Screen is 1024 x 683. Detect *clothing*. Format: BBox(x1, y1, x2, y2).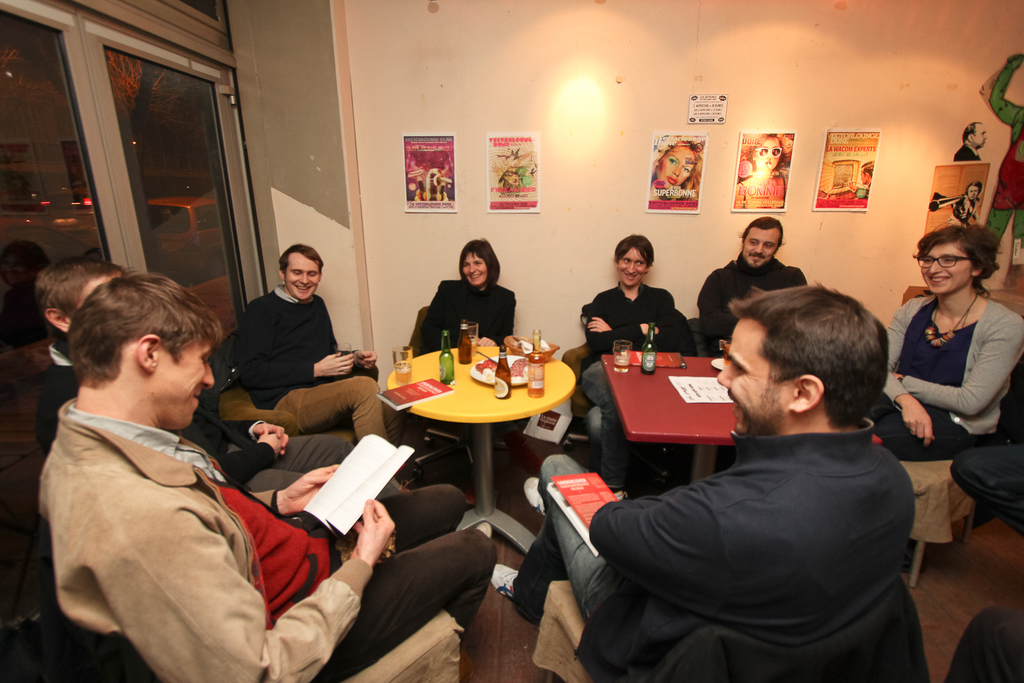
BBox(0, 342, 84, 617).
